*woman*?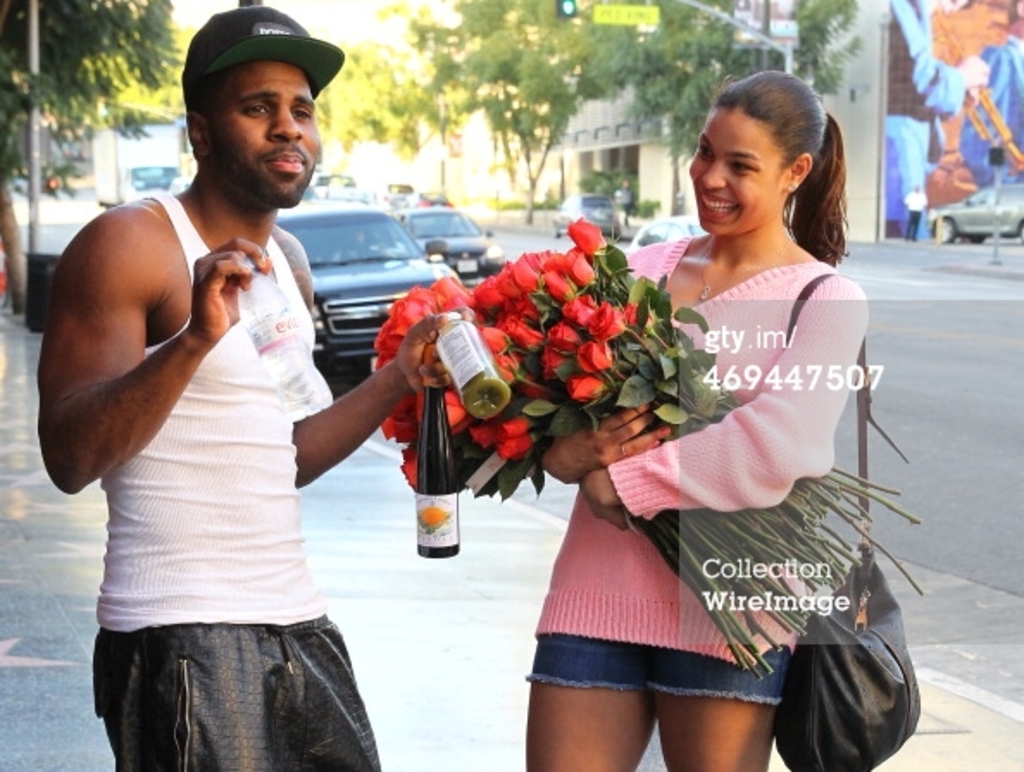
region(515, 57, 874, 770)
